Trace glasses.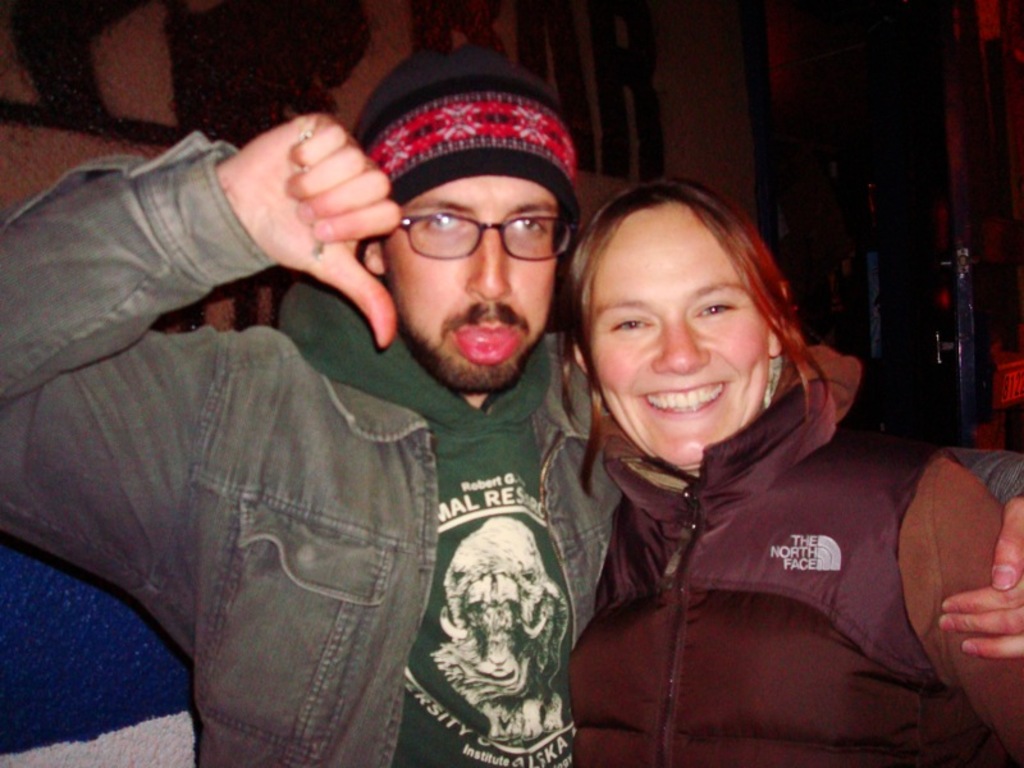
Traced to Rect(402, 205, 568, 264).
